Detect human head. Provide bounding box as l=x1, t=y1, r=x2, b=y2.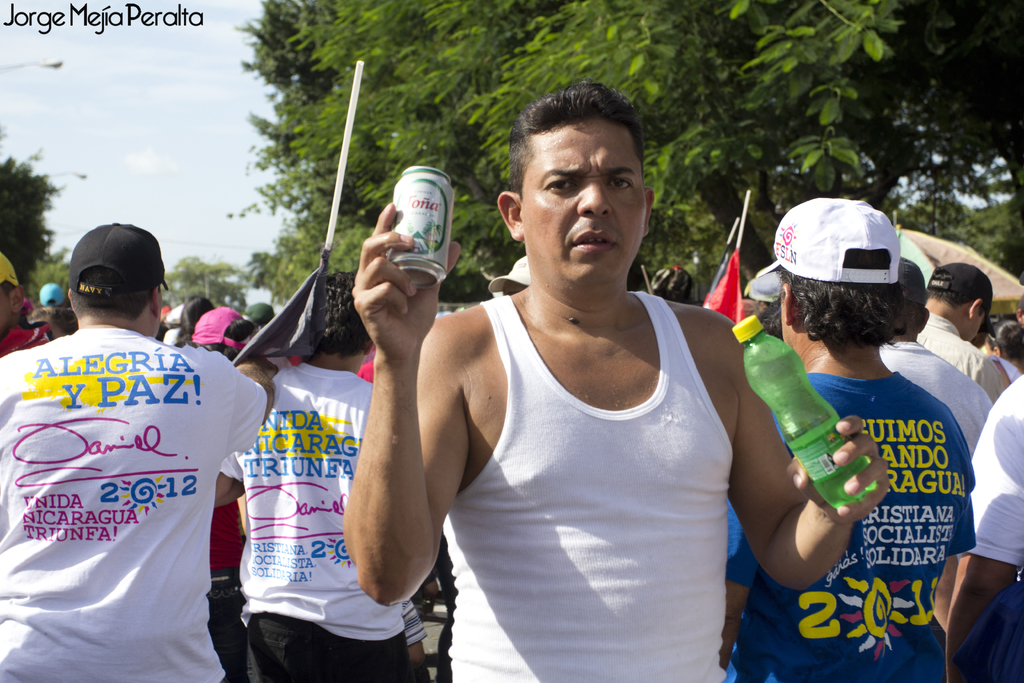
l=650, t=265, r=696, b=299.
